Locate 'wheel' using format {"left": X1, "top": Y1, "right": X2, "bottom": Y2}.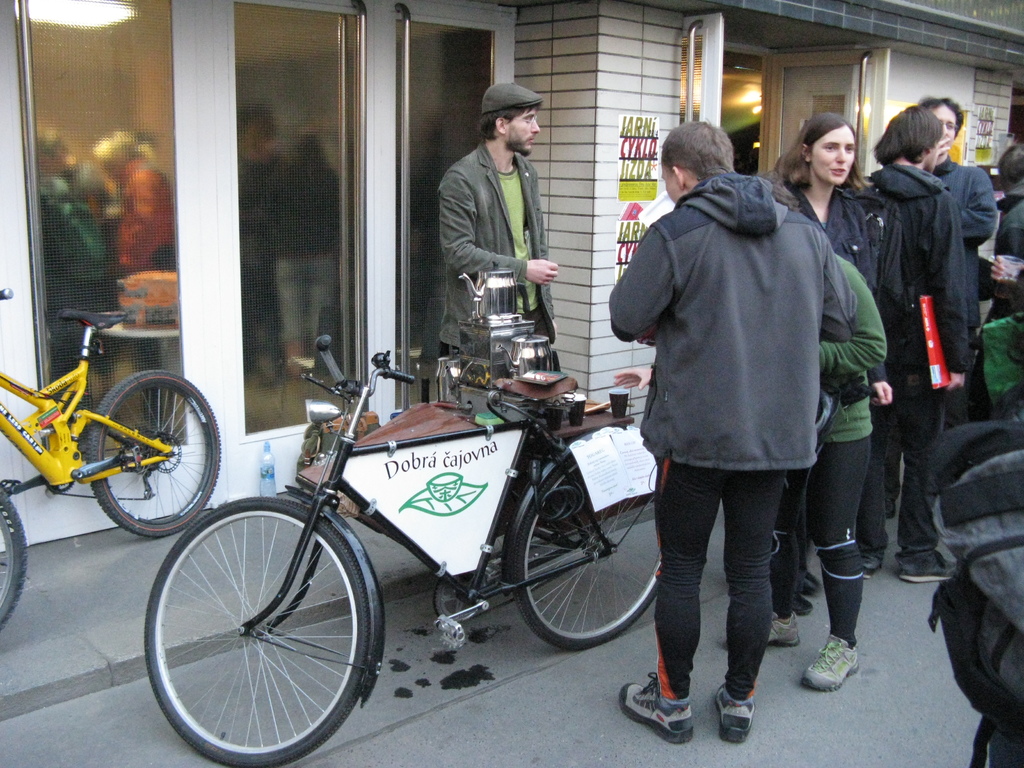
{"left": 84, "top": 371, "right": 225, "bottom": 533}.
